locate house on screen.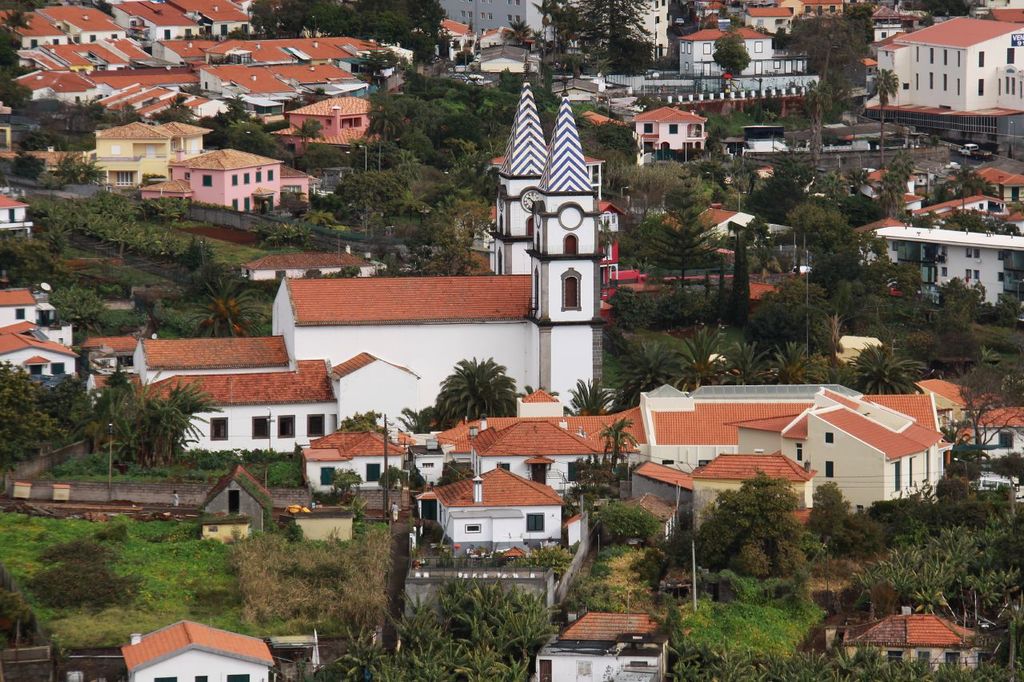
On screen at <bbox>302, 430, 414, 493</bbox>.
